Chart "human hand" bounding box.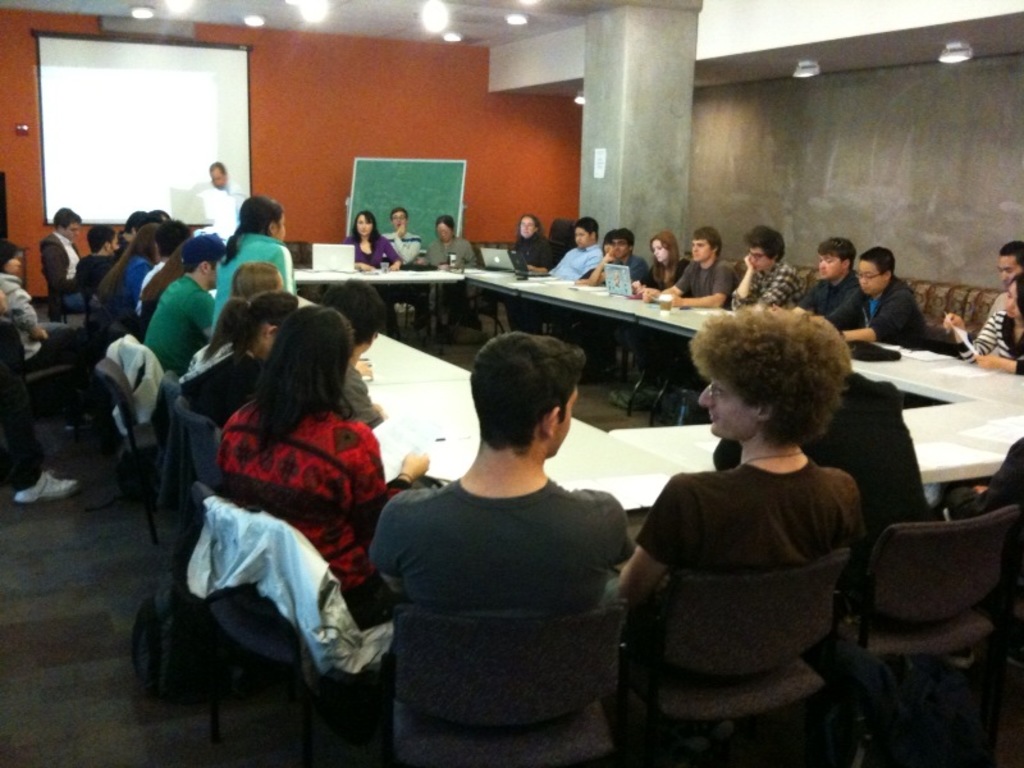
Charted: {"x1": 668, "y1": 288, "x2": 684, "y2": 308}.
